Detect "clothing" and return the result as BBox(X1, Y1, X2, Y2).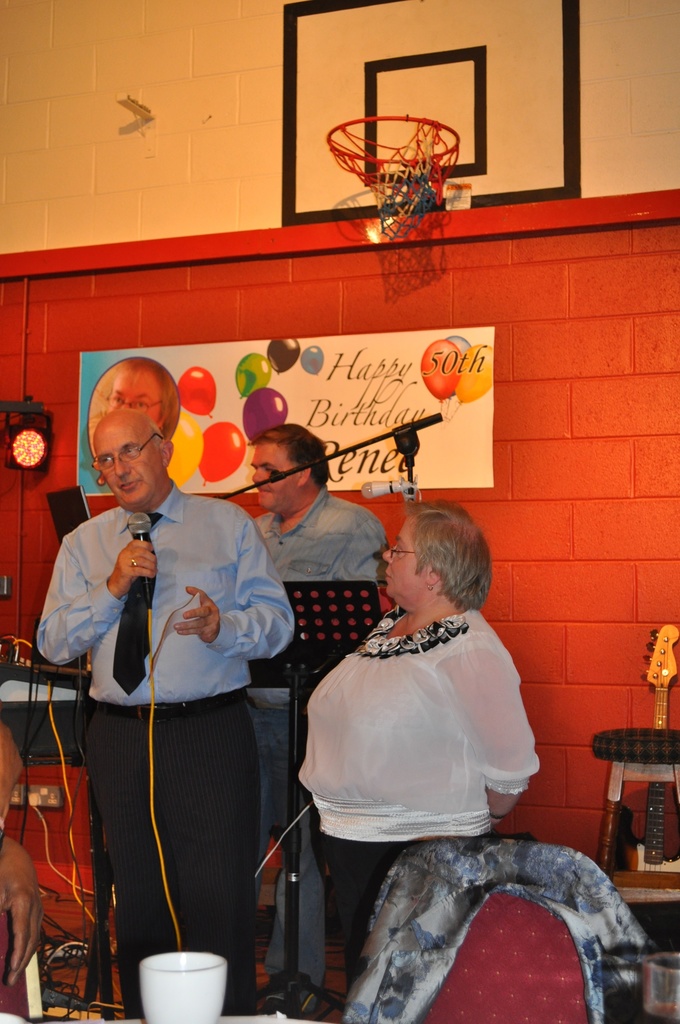
BBox(289, 608, 547, 975).
